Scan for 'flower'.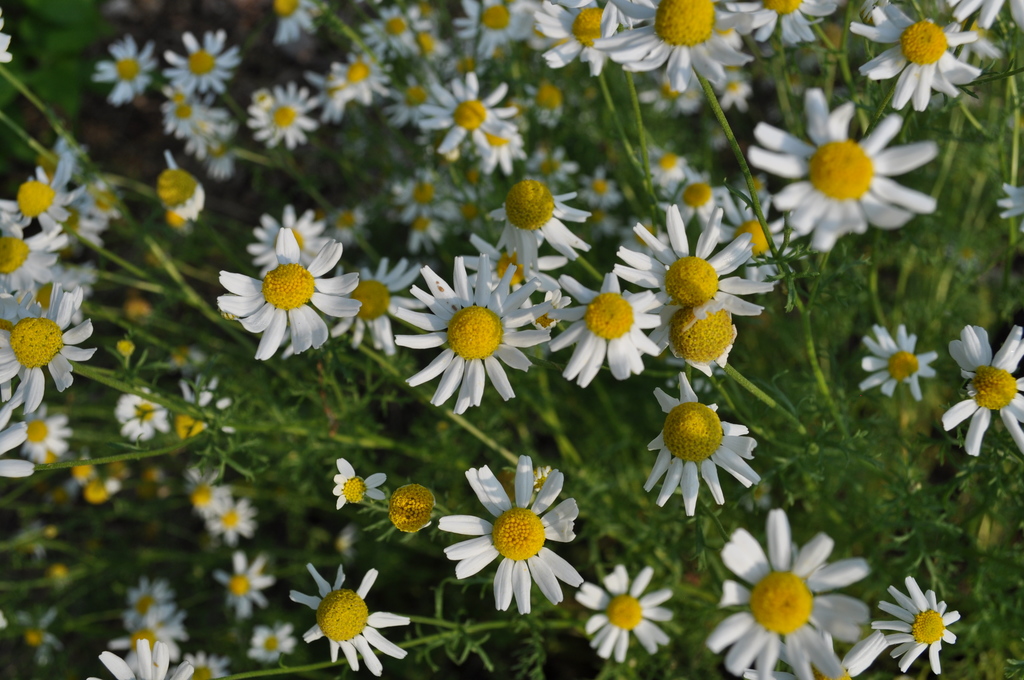
Scan result: pyautogui.locateOnScreen(323, 48, 392, 129).
